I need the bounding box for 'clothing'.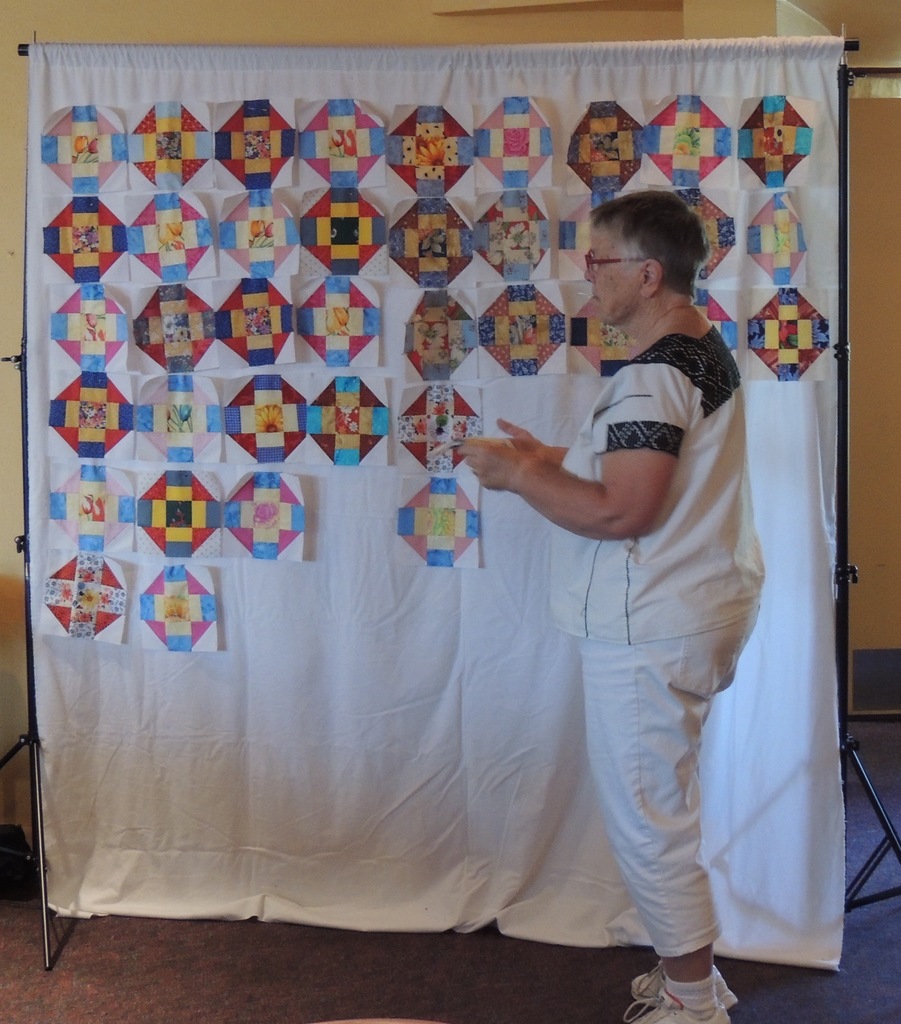
Here it is: l=476, t=242, r=774, b=954.
